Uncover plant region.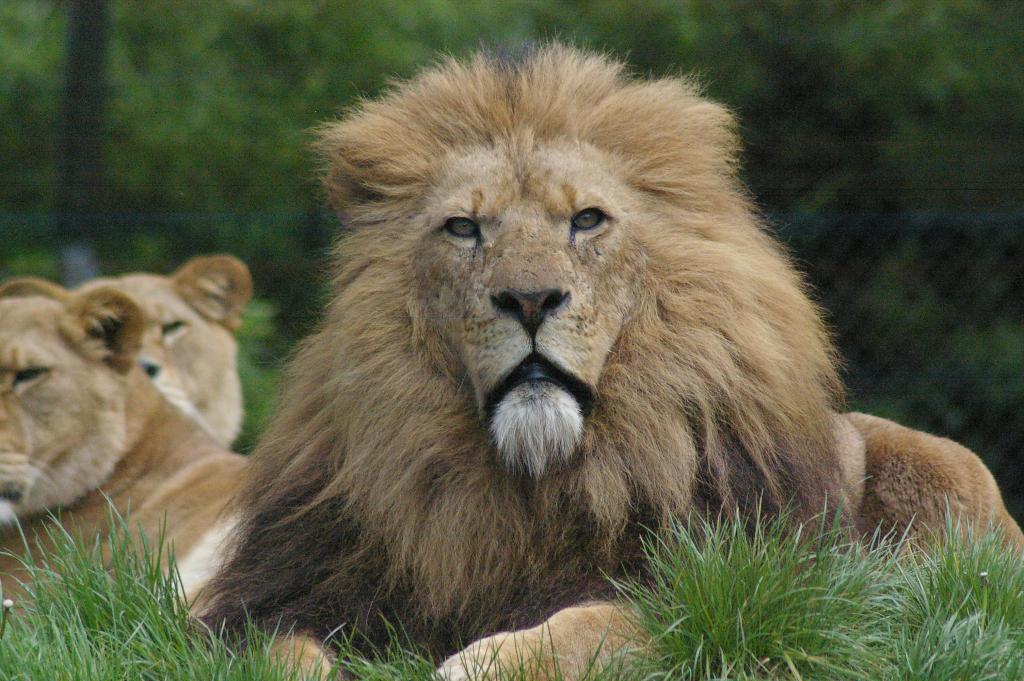
Uncovered: (220, 609, 351, 680).
